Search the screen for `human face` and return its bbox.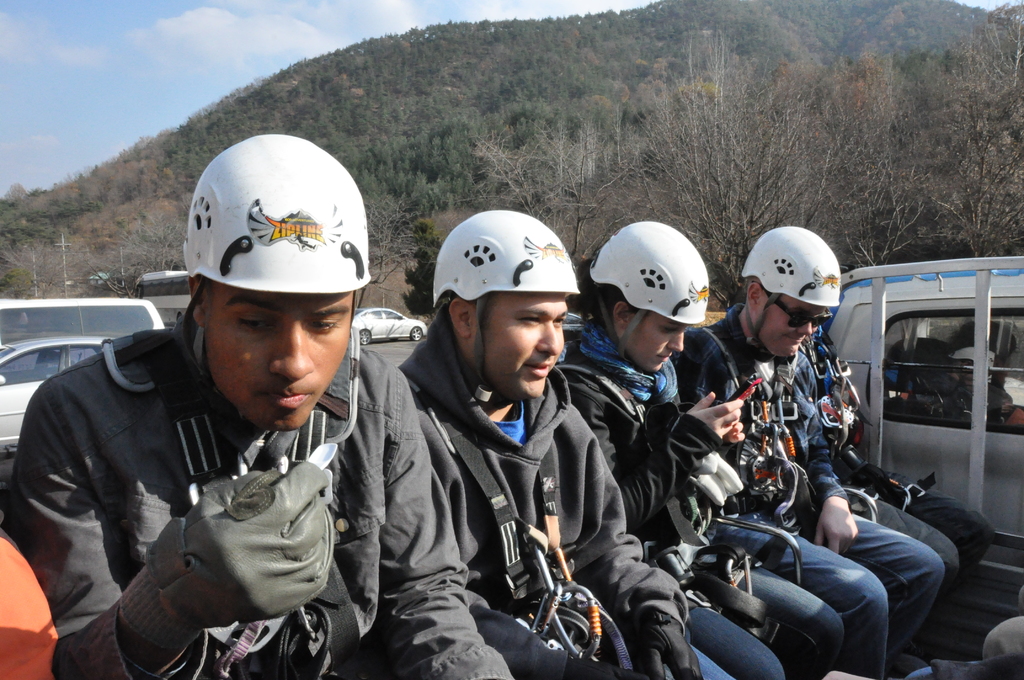
Found: l=202, t=293, r=355, b=428.
